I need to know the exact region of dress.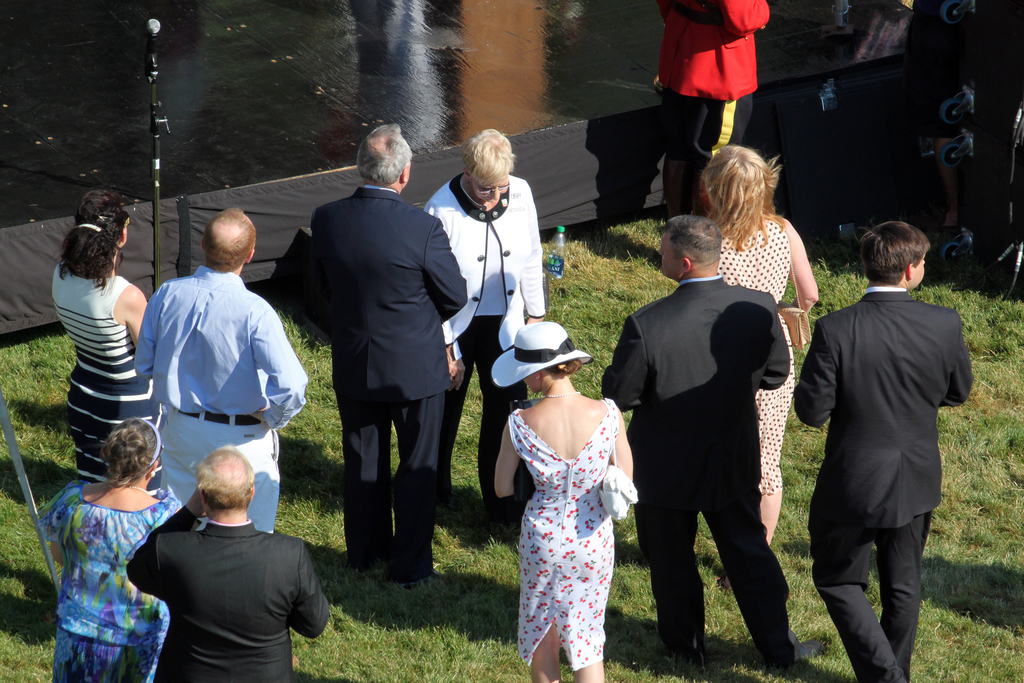
Region: bbox=[508, 402, 619, 675].
